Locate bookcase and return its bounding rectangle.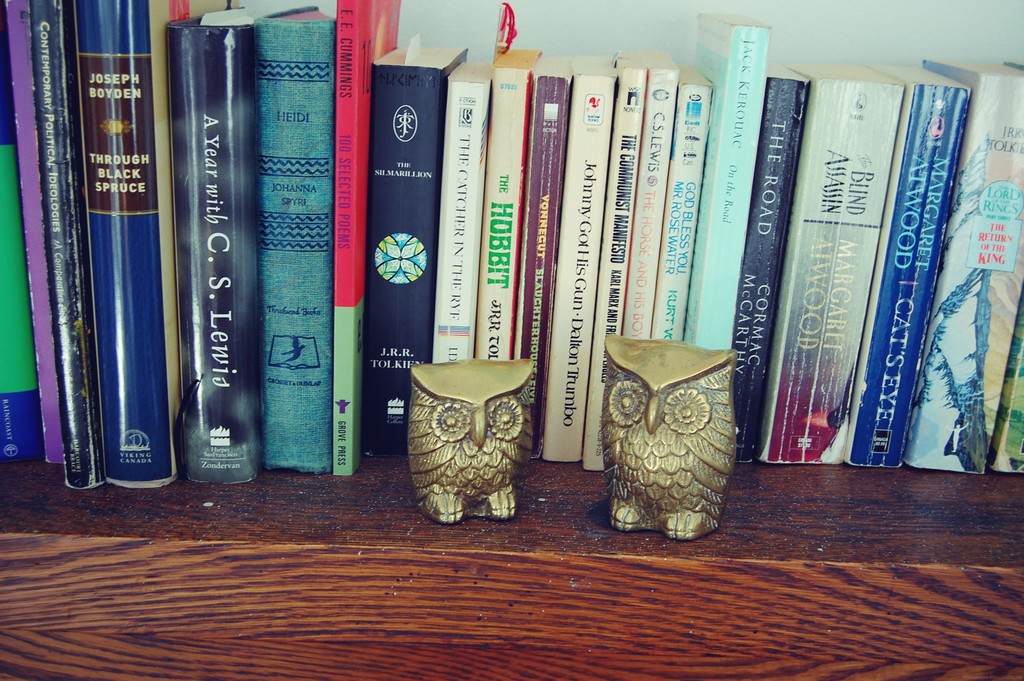
[0,0,1023,680].
